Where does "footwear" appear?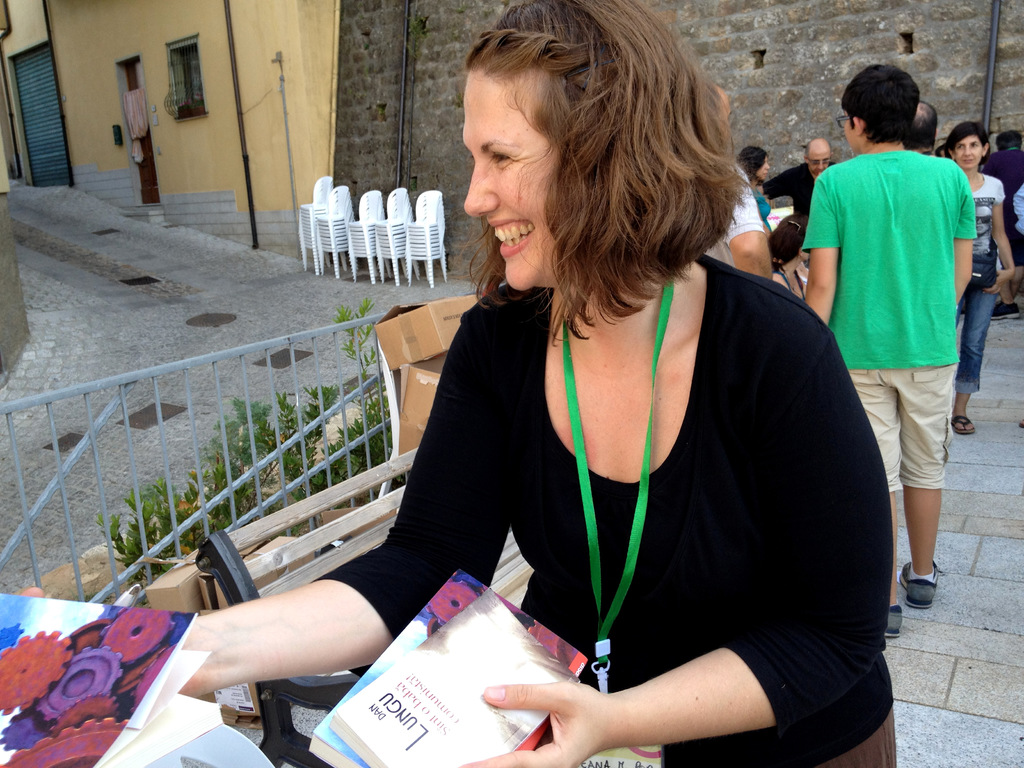
Appears at [x1=884, y1=607, x2=900, y2=637].
